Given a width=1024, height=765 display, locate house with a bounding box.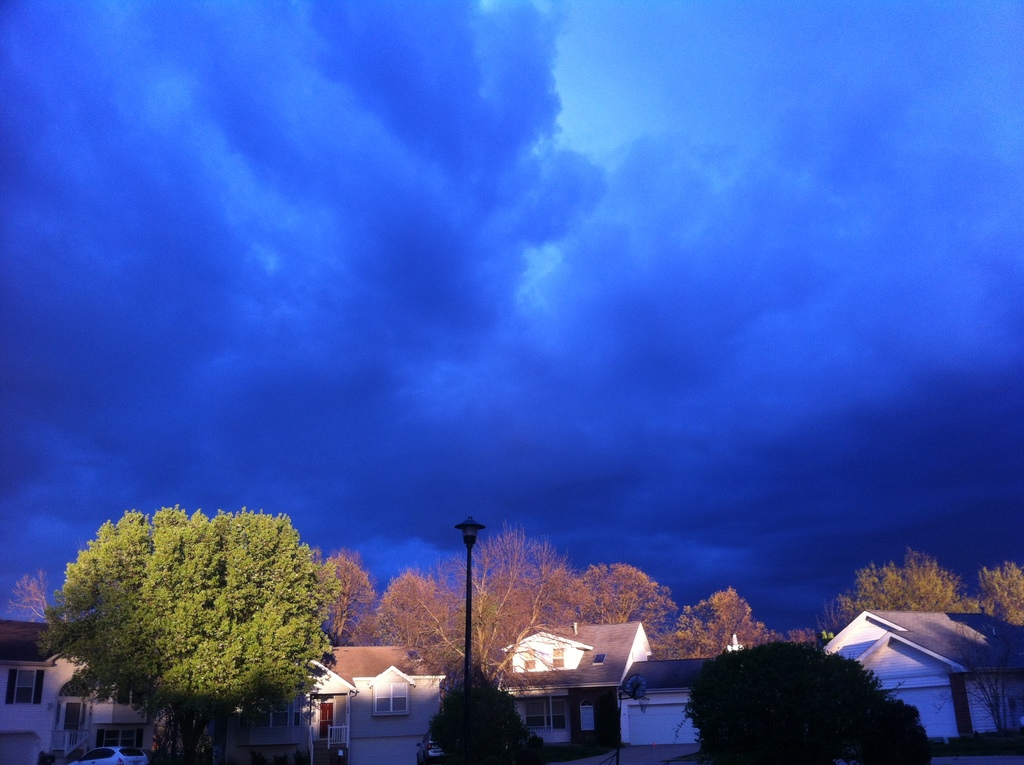
Located: BBox(478, 600, 640, 762).
